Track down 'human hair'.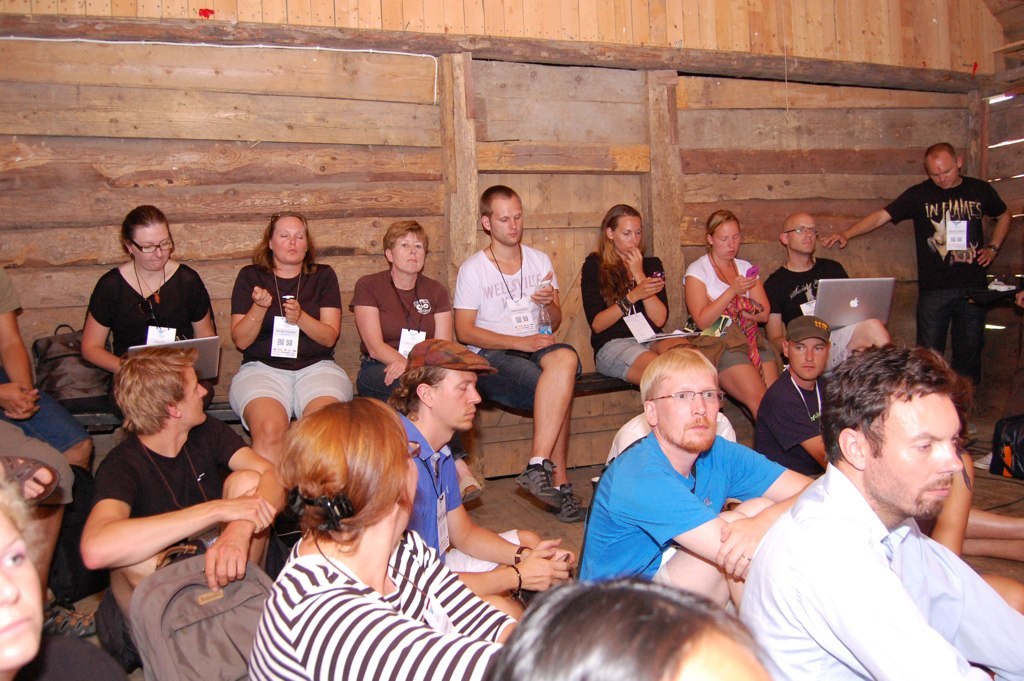
Tracked to (120, 206, 171, 255).
